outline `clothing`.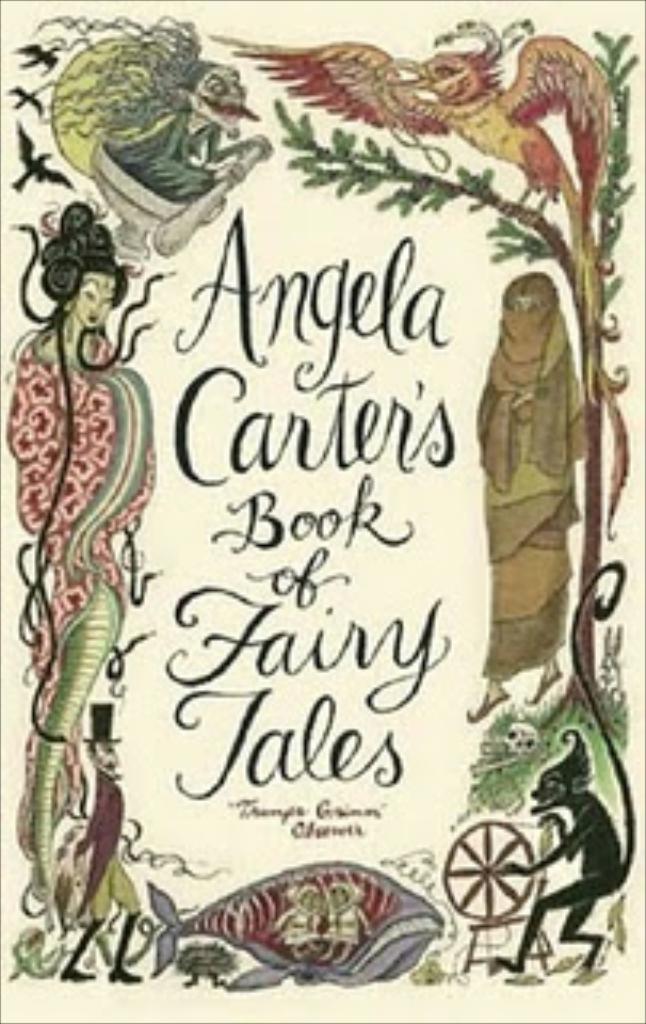
Outline: <box>477,317,582,678</box>.
